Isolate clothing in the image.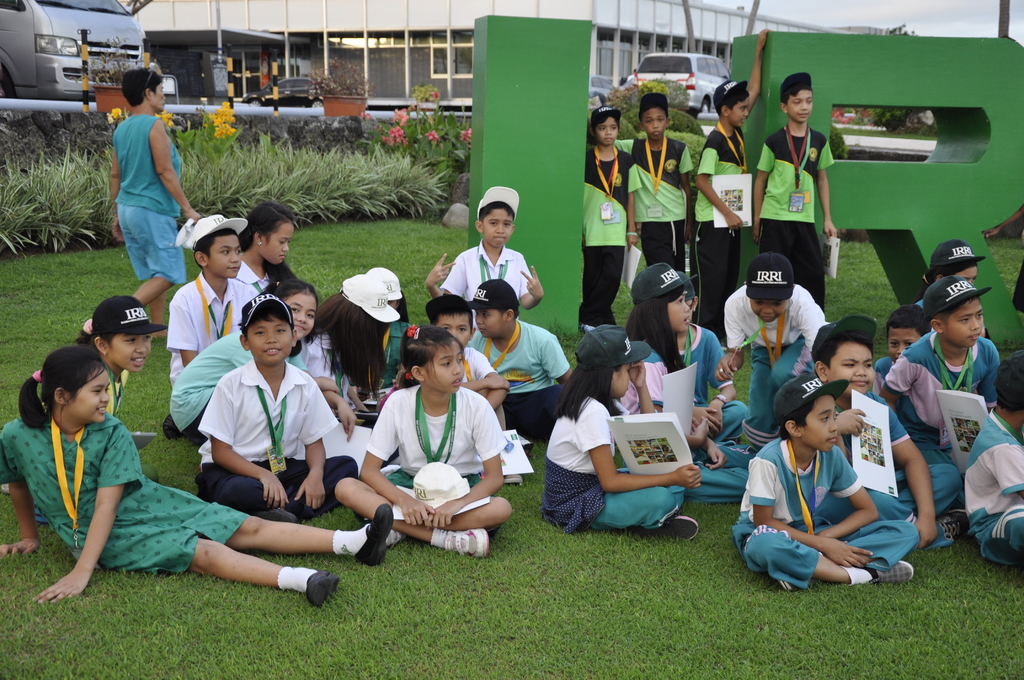
Isolated region: bbox=(431, 243, 554, 314).
